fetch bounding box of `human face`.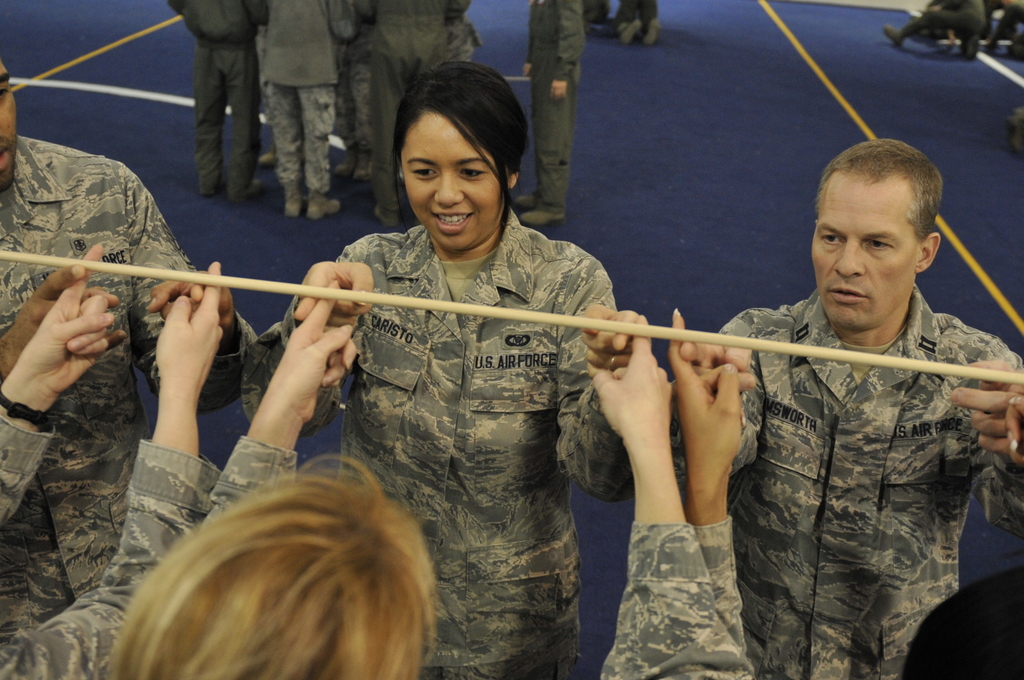
Bbox: detection(0, 57, 24, 193).
